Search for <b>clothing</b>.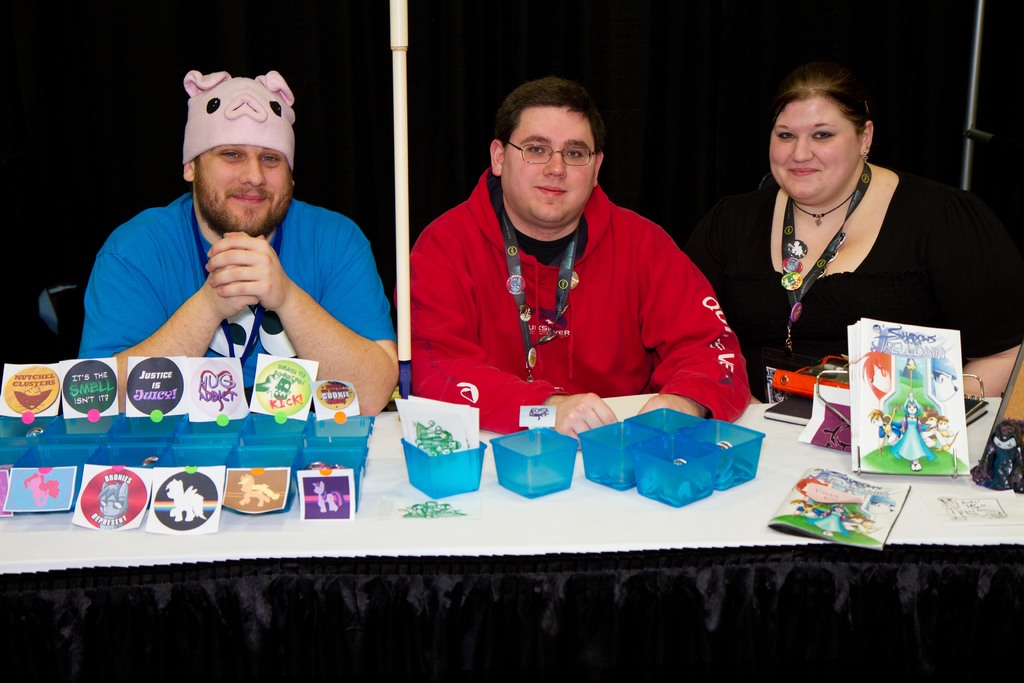
Found at <region>724, 170, 1023, 404</region>.
